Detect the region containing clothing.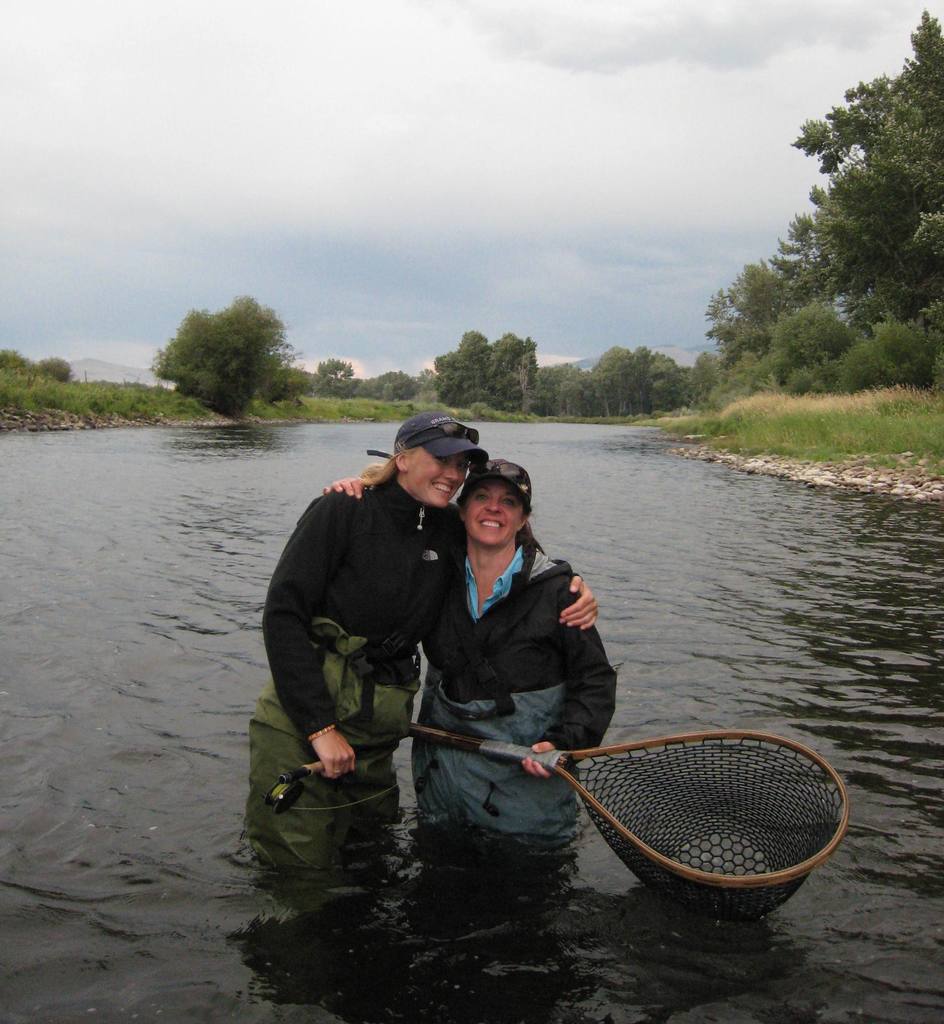
243/467/483/748.
